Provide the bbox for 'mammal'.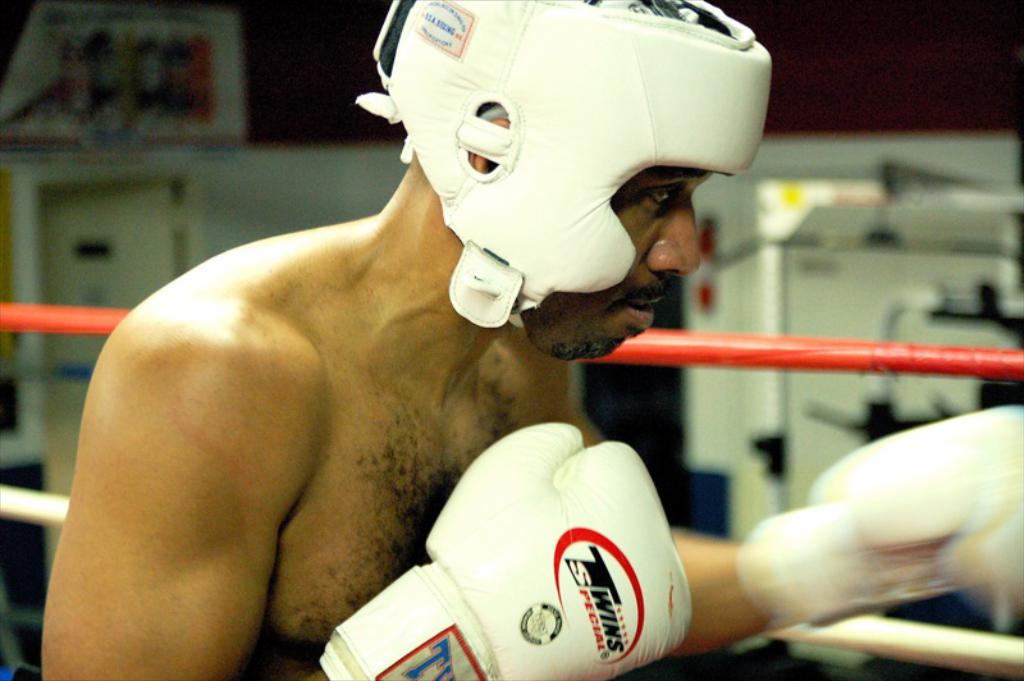
[37,164,794,680].
